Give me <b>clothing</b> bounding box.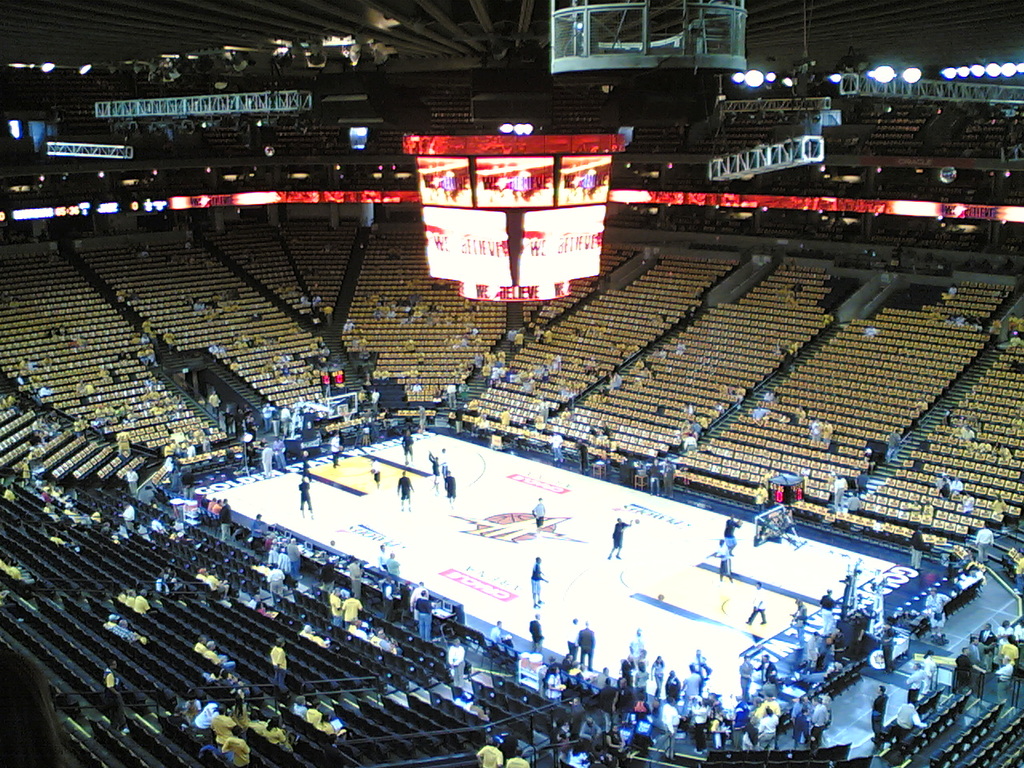
(0,563,30,575).
